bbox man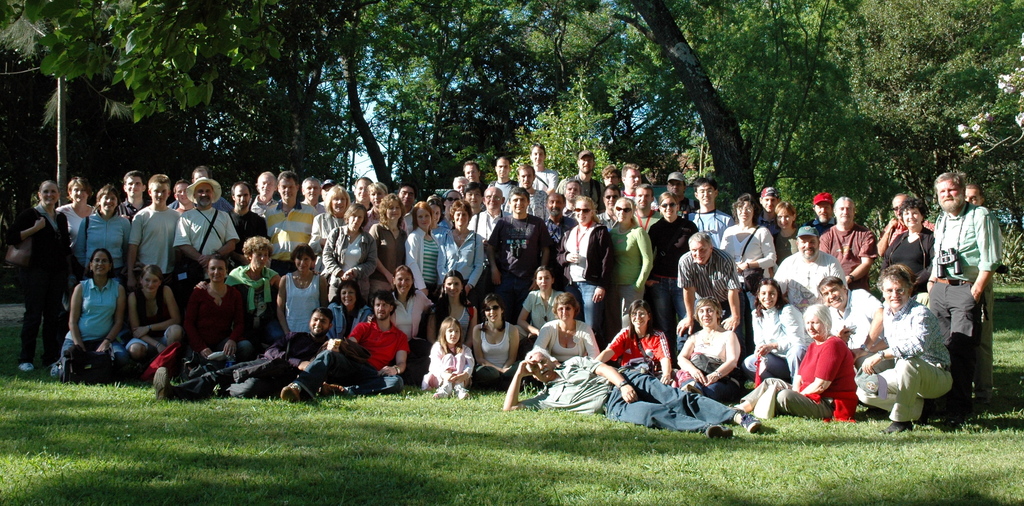
crop(166, 167, 228, 266)
